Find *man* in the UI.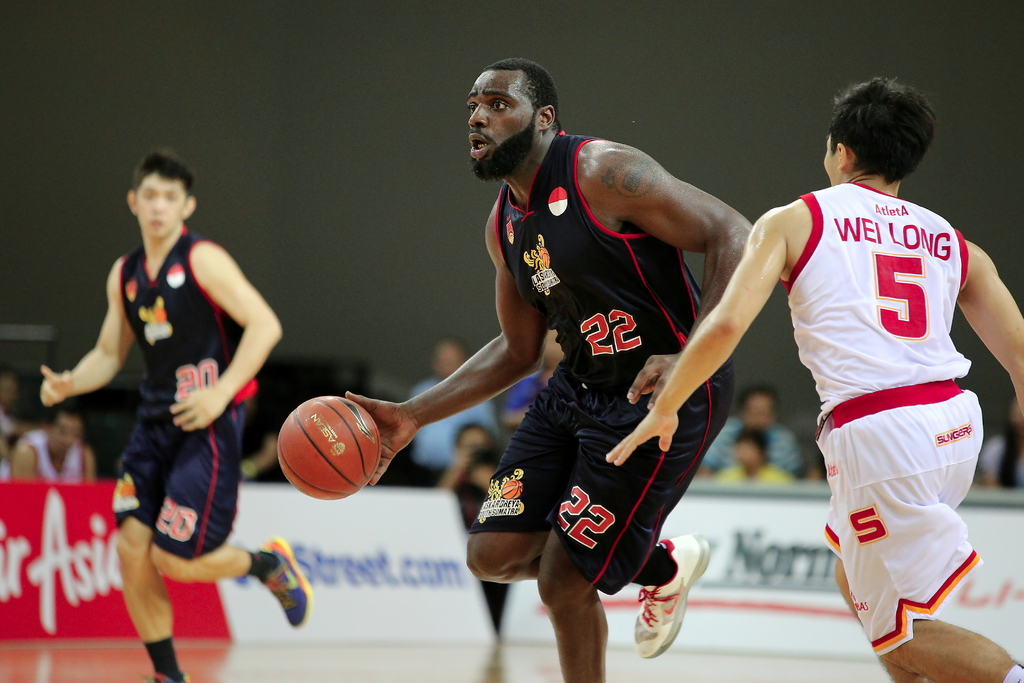
UI element at select_region(275, 53, 757, 682).
